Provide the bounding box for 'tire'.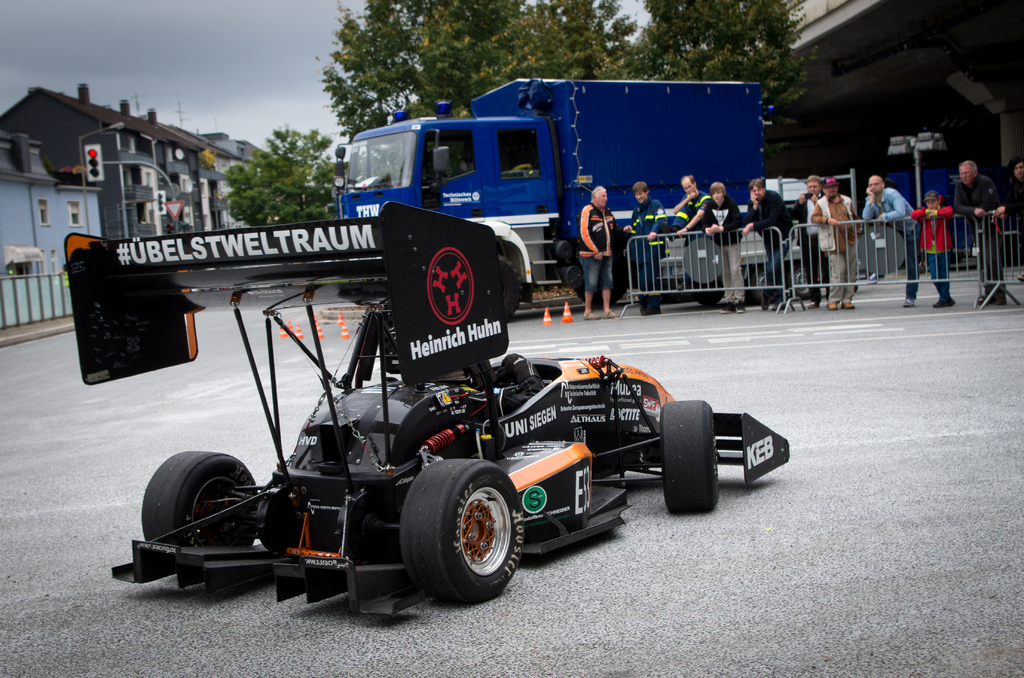
<region>140, 449, 259, 546</region>.
